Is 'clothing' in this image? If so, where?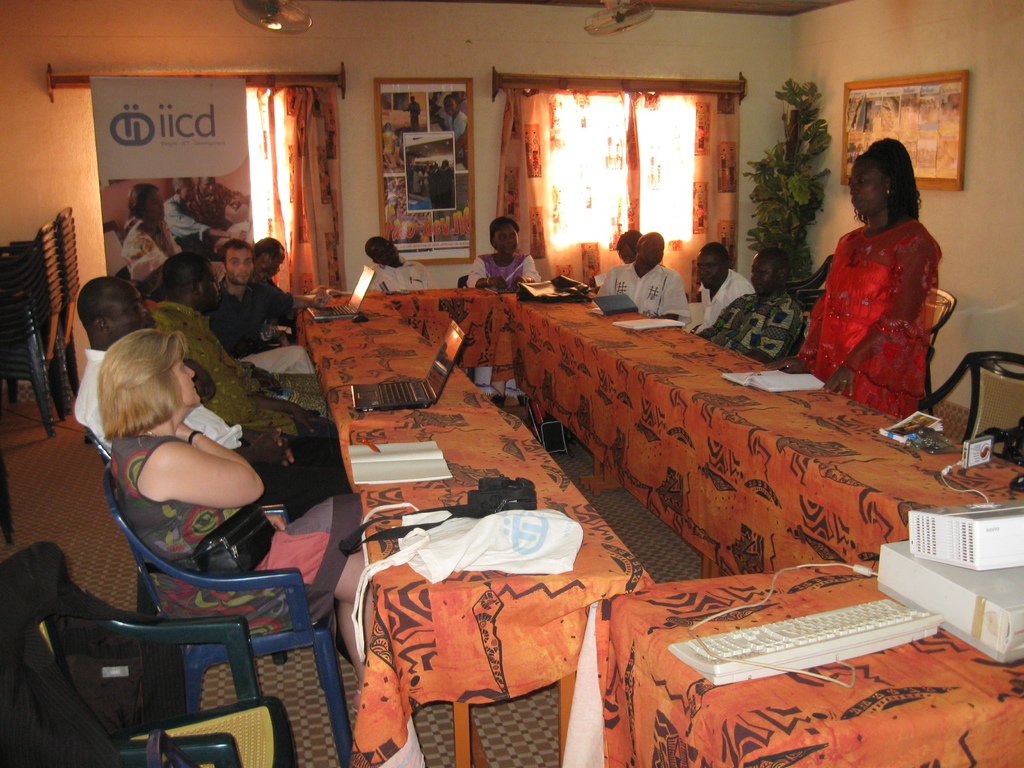
Yes, at left=124, top=225, right=171, bottom=289.
